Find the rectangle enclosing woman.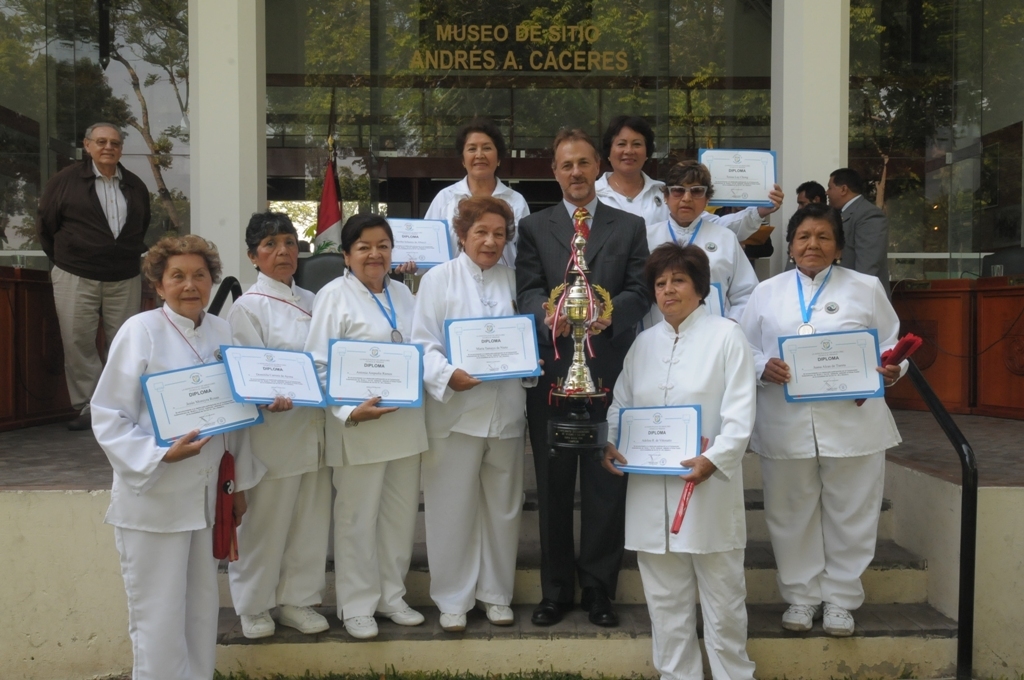
636/159/762/342.
